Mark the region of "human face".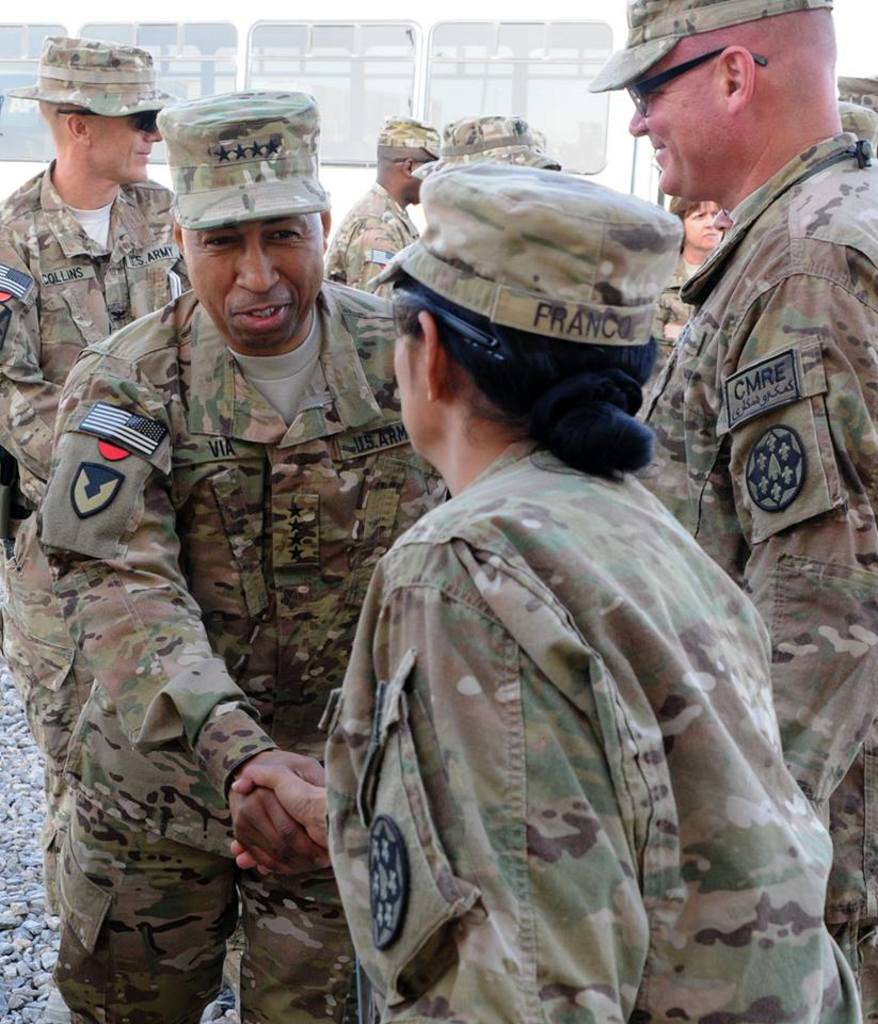
Region: l=396, t=331, r=420, b=461.
